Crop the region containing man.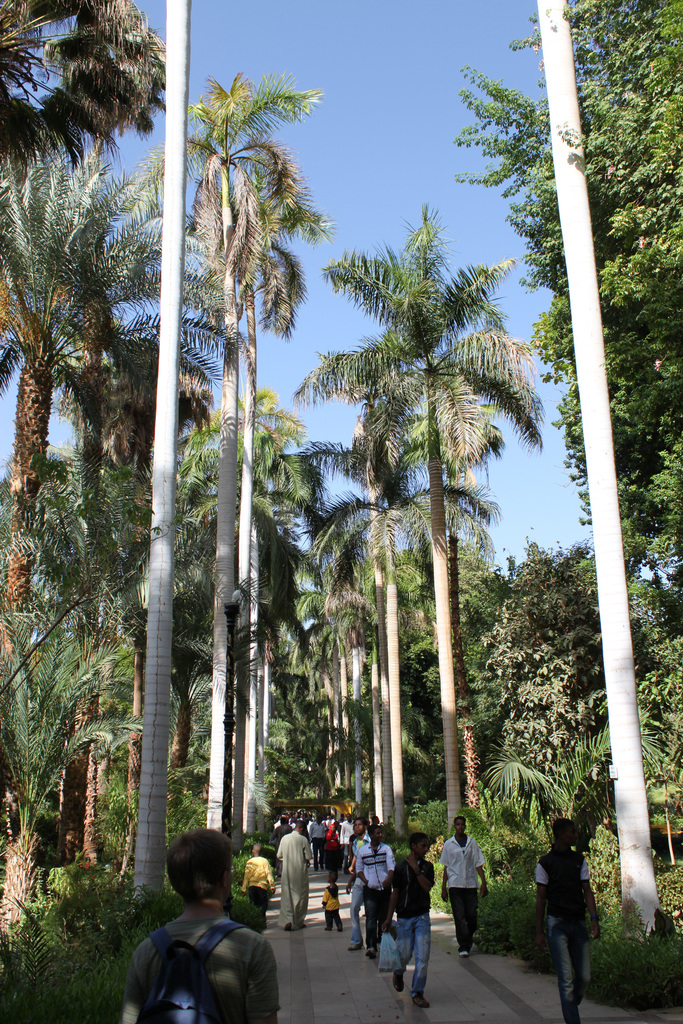
Crop region: bbox=(441, 818, 492, 961).
